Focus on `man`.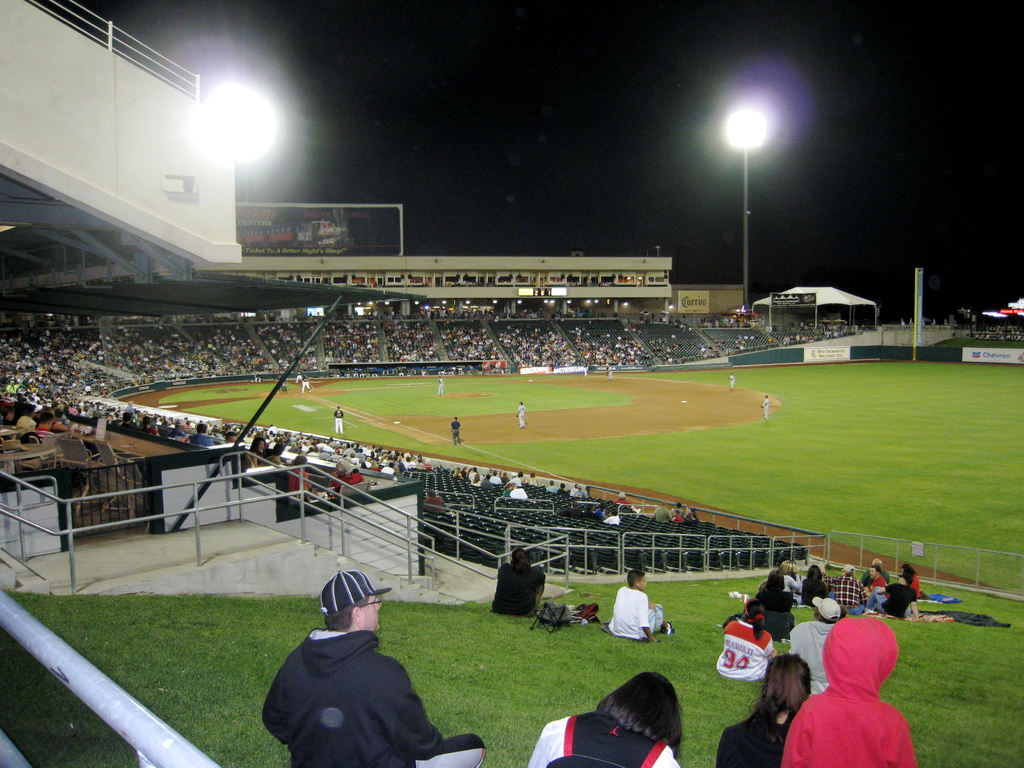
Focused at bbox=(438, 376, 446, 397).
